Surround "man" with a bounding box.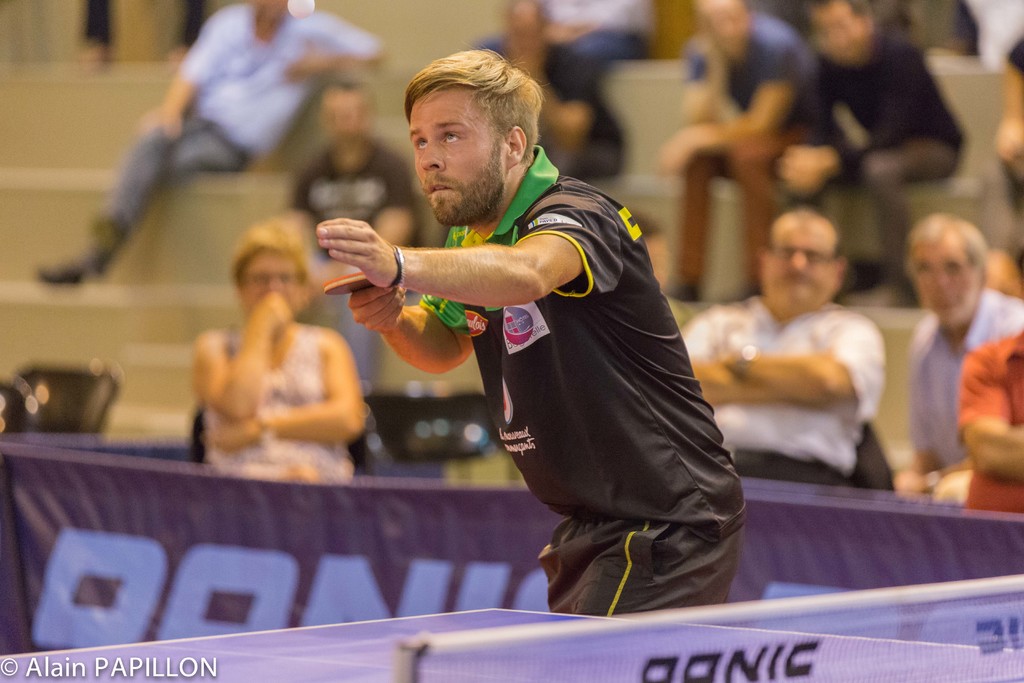
detection(295, 74, 422, 398).
